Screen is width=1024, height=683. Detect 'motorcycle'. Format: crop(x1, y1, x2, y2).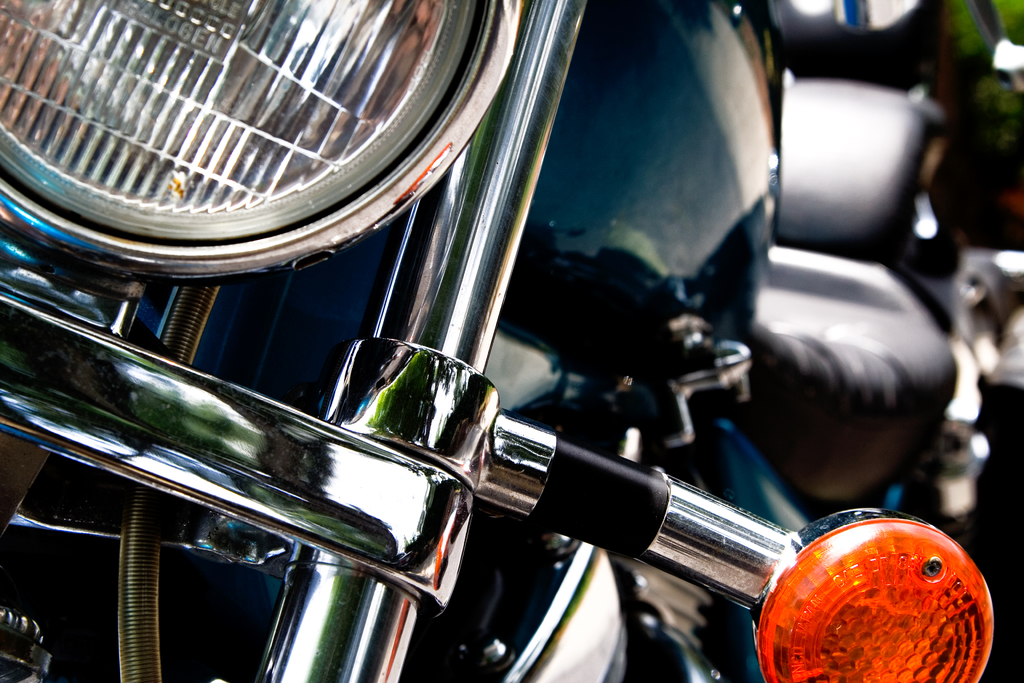
crop(0, 74, 994, 666).
